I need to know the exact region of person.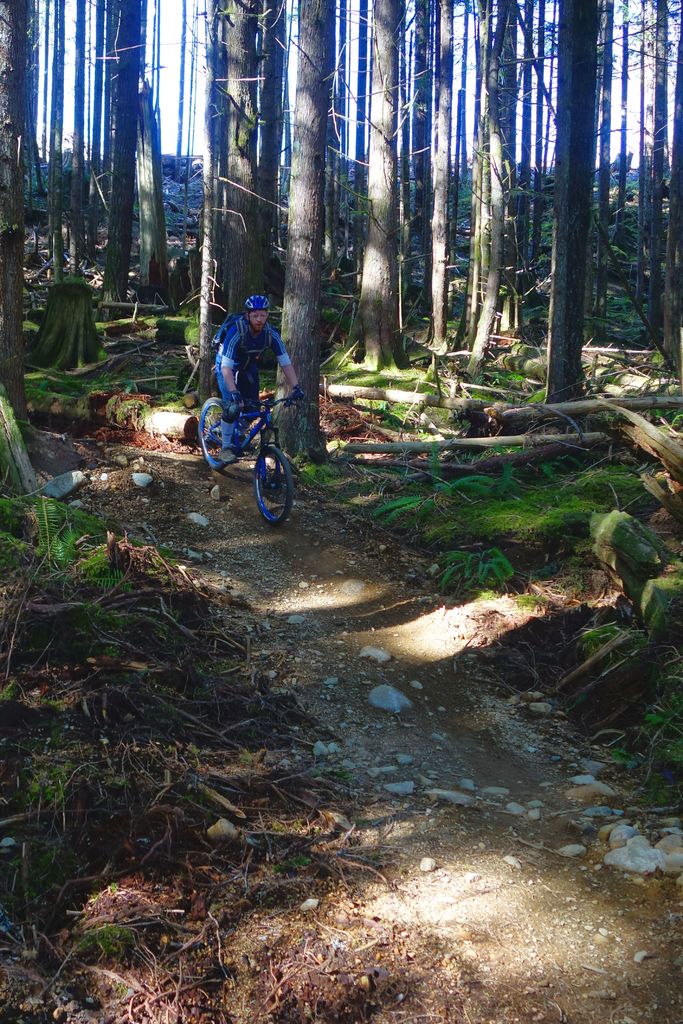
Region: pyautogui.locateOnScreen(215, 300, 302, 462).
